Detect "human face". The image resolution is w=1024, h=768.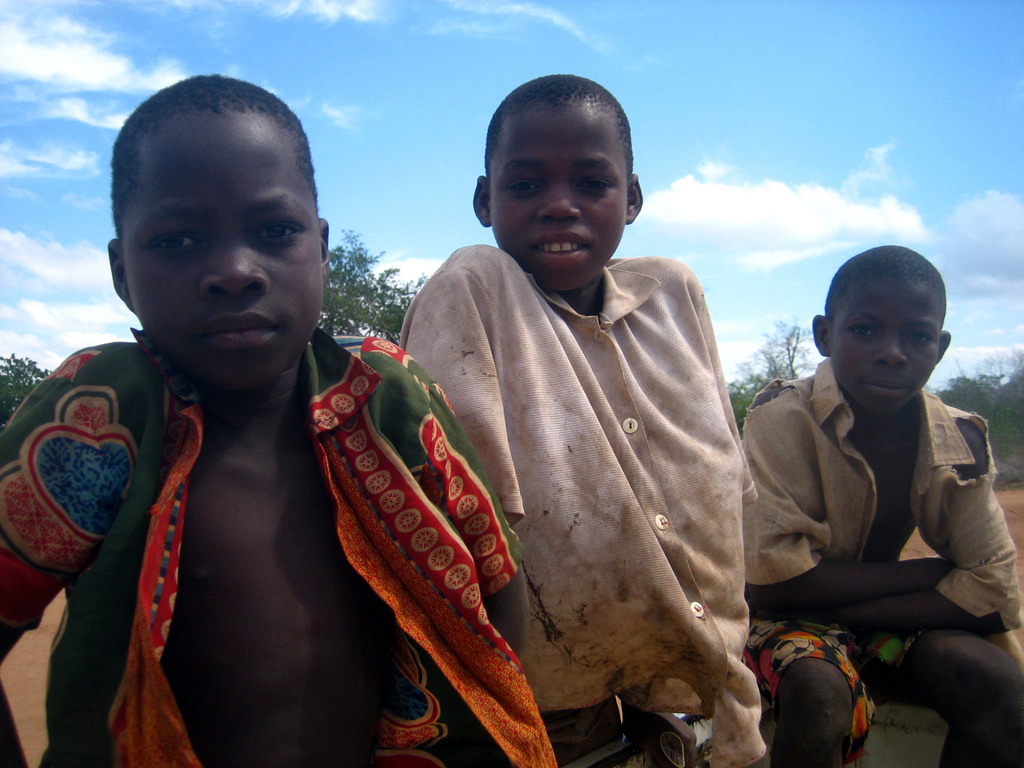
select_region(829, 276, 941, 413).
